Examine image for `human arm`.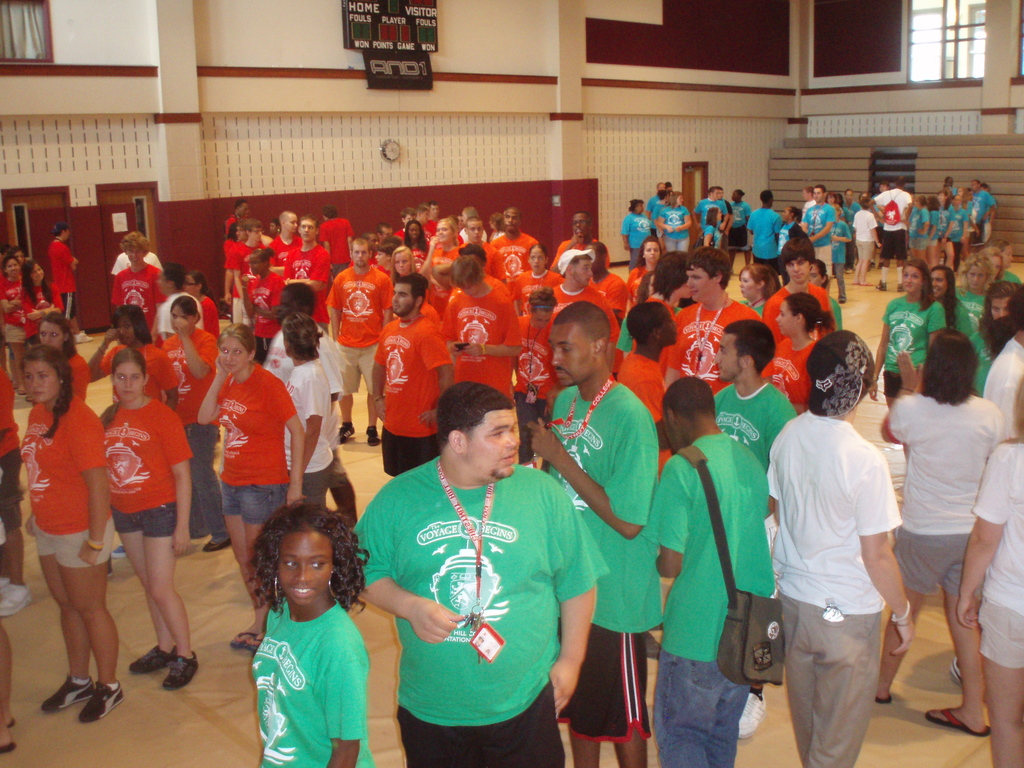
Examination result: box=[869, 284, 897, 383].
